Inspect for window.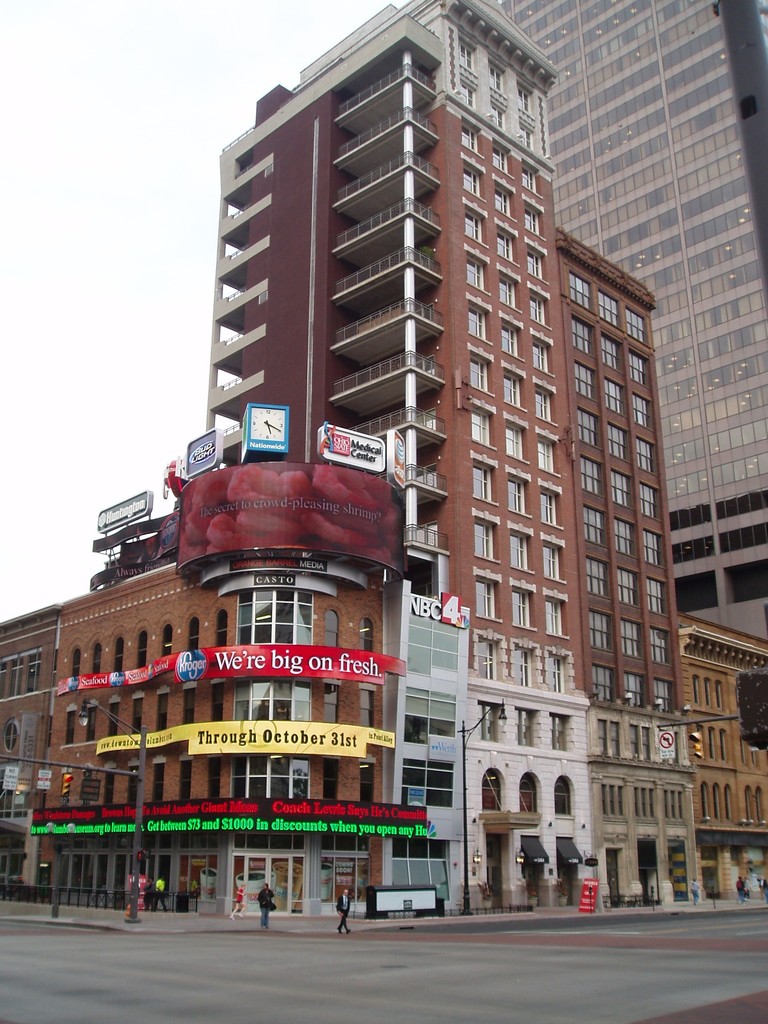
Inspection: 137 630 148 669.
